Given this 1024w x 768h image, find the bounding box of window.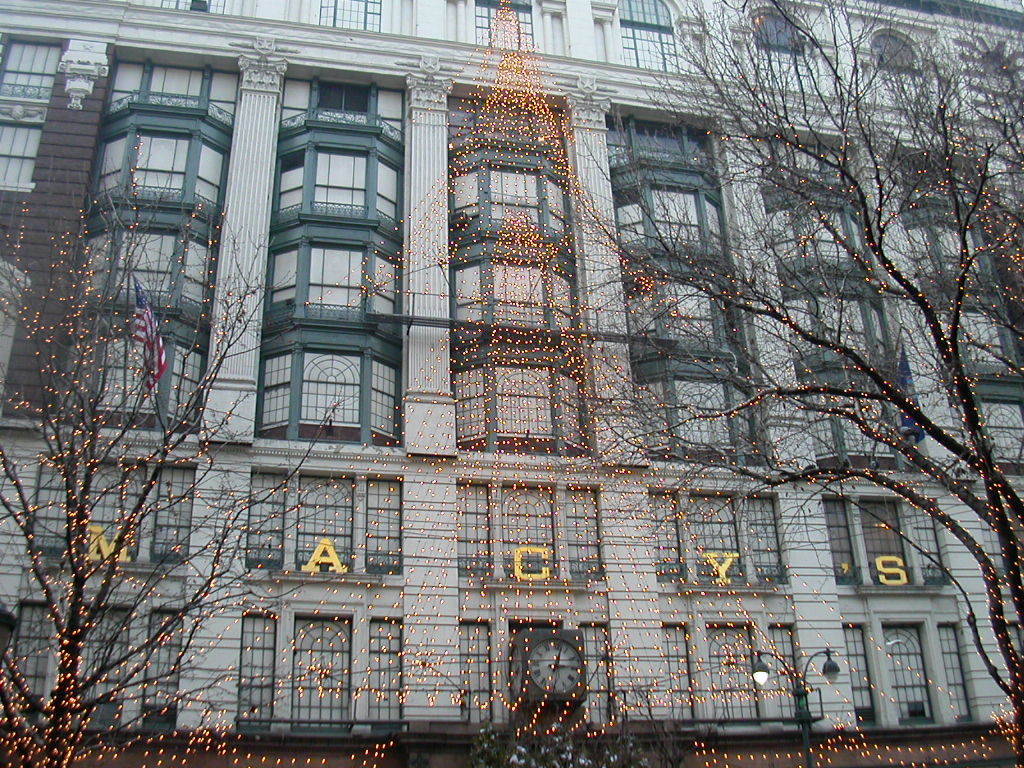
select_region(660, 618, 802, 728).
